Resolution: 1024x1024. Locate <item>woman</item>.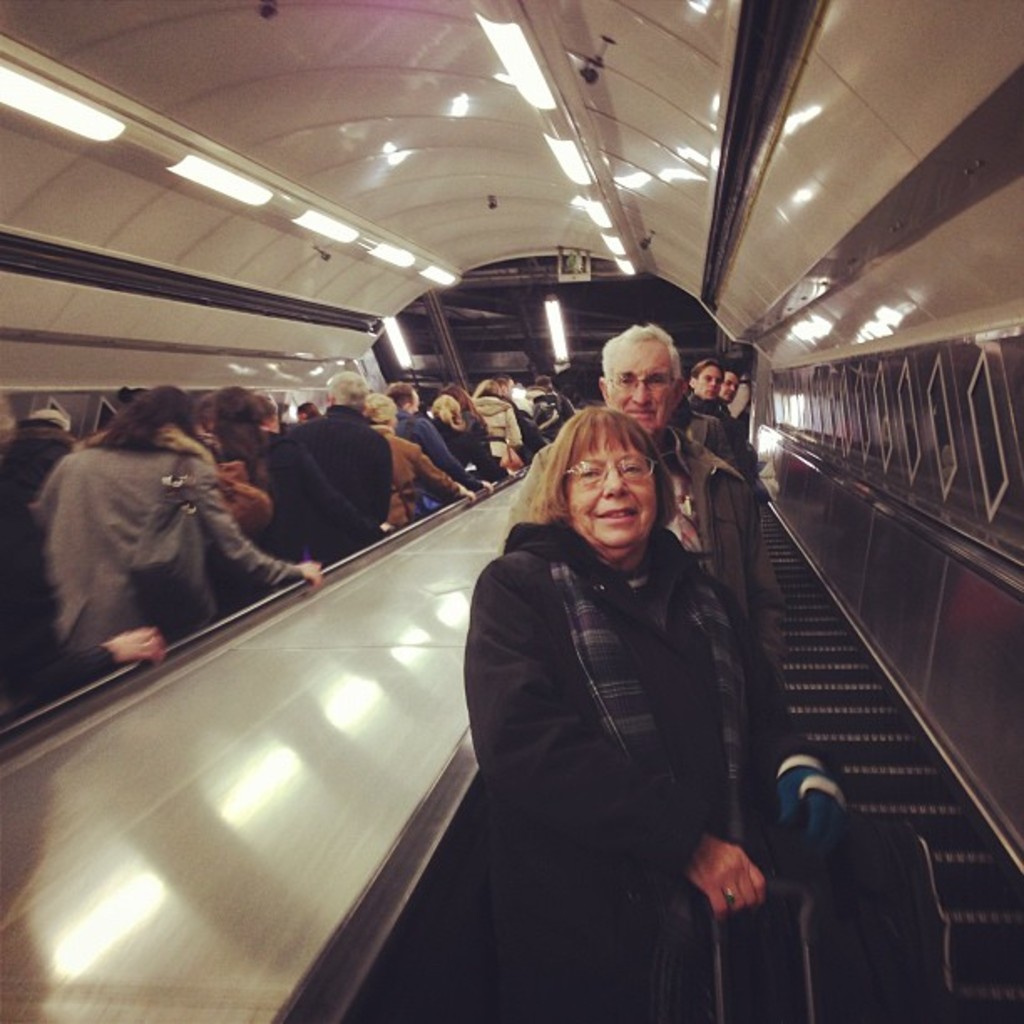
bbox=[206, 387, 276, 607].
